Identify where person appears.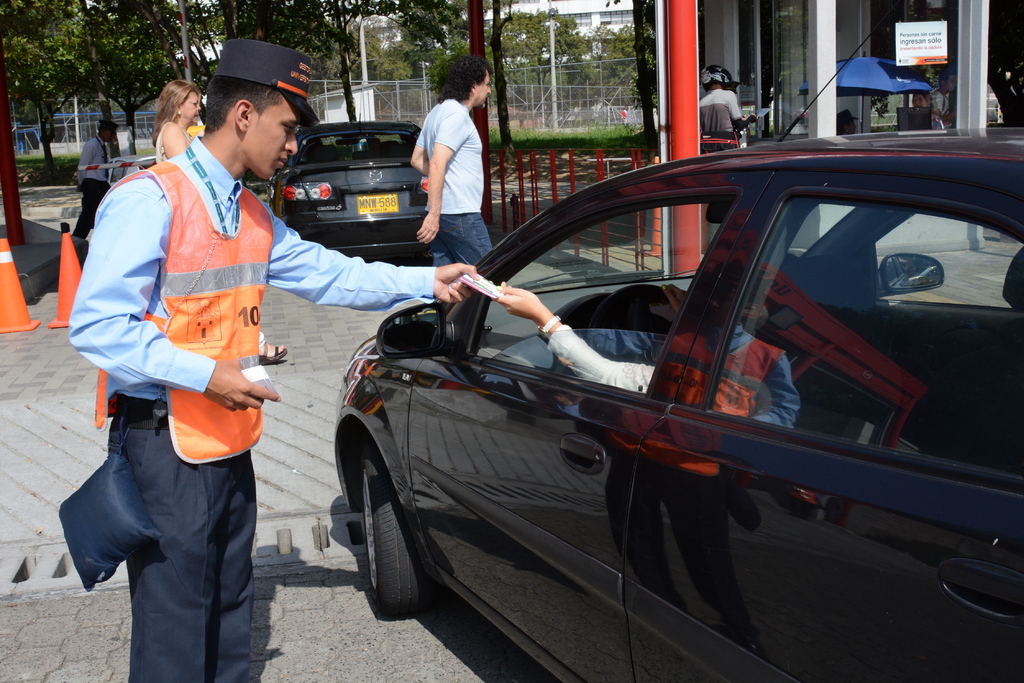
Appears at [x1=149, y1=75, x2=206, y2=152].
